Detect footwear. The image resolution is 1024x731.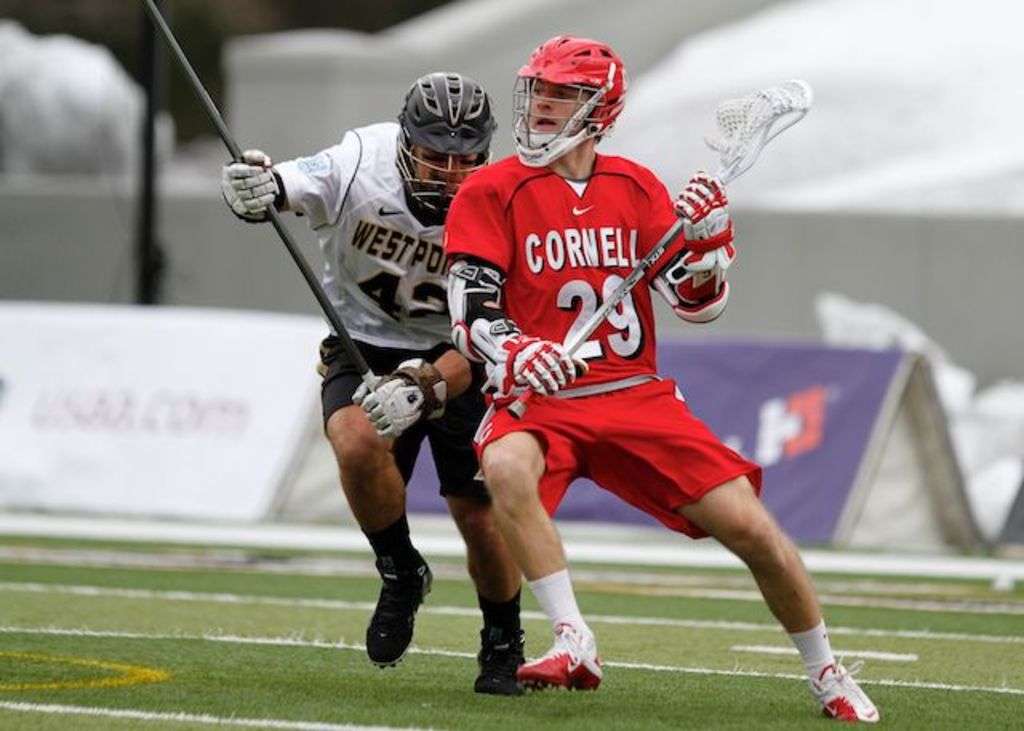
x1=805 y1=657 x2=885 y2=723.
